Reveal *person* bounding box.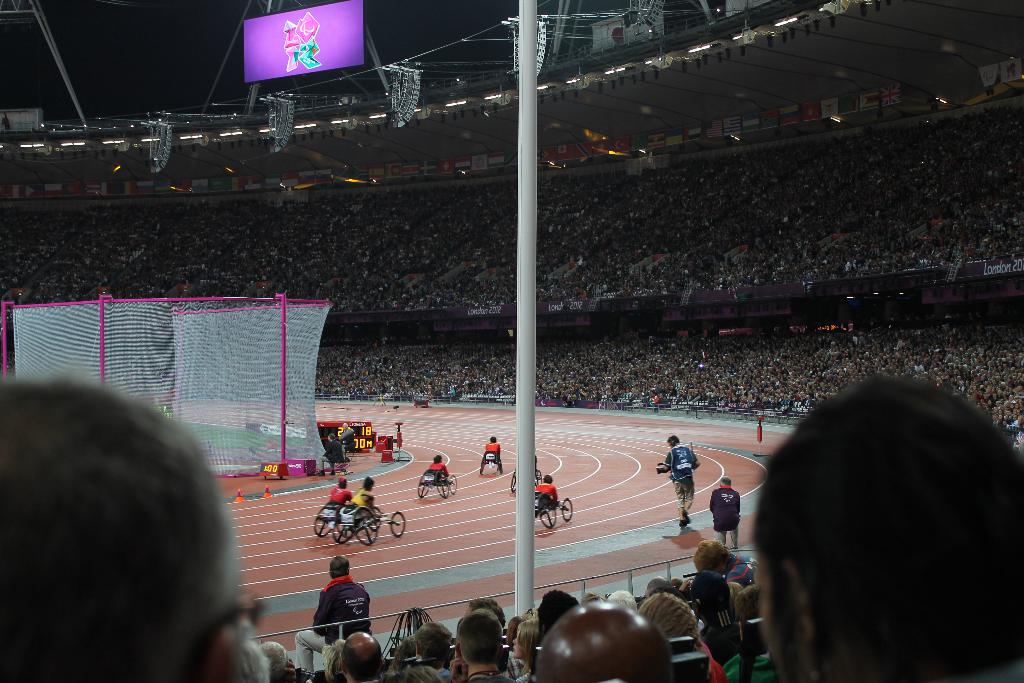
Revealed: bbox=(354, 477, 379, 508).
